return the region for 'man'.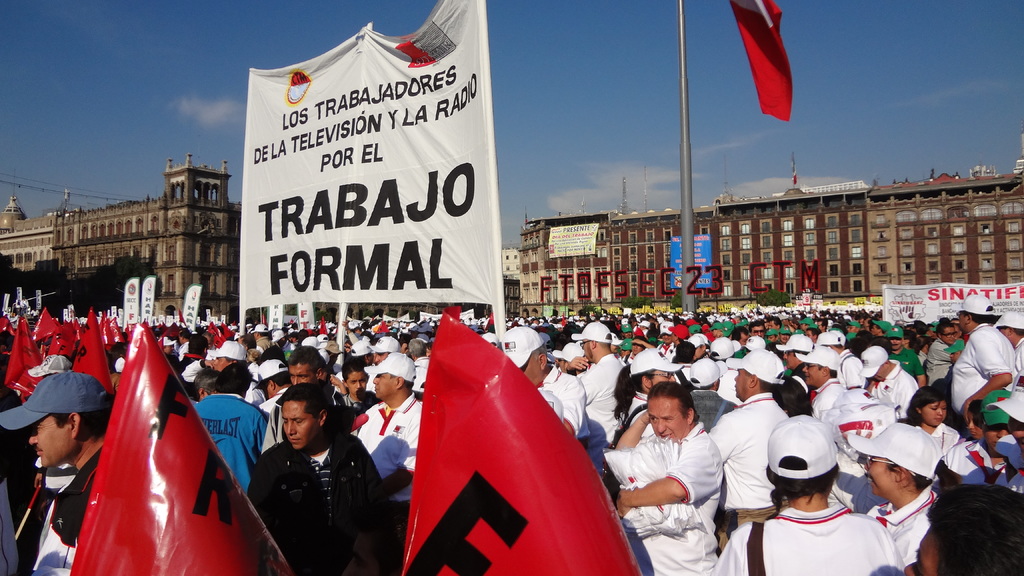
locate(621, 360, 728, 556).
